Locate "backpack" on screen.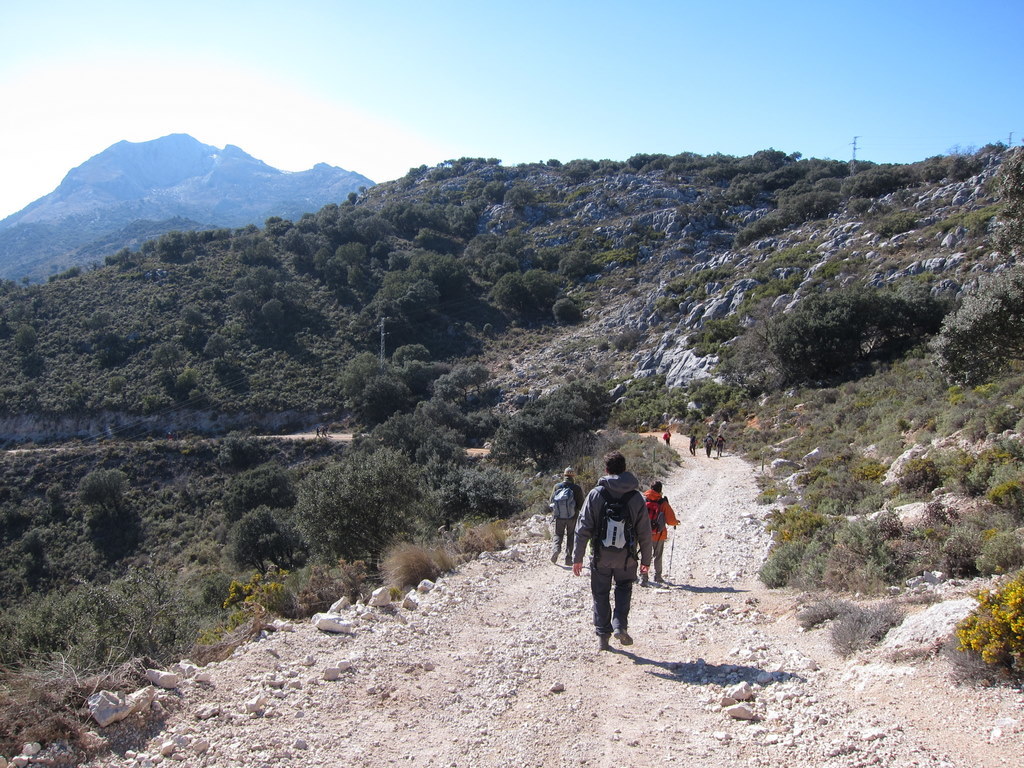
On screen at x1=552 y1=481 x2=577 y2=524.
